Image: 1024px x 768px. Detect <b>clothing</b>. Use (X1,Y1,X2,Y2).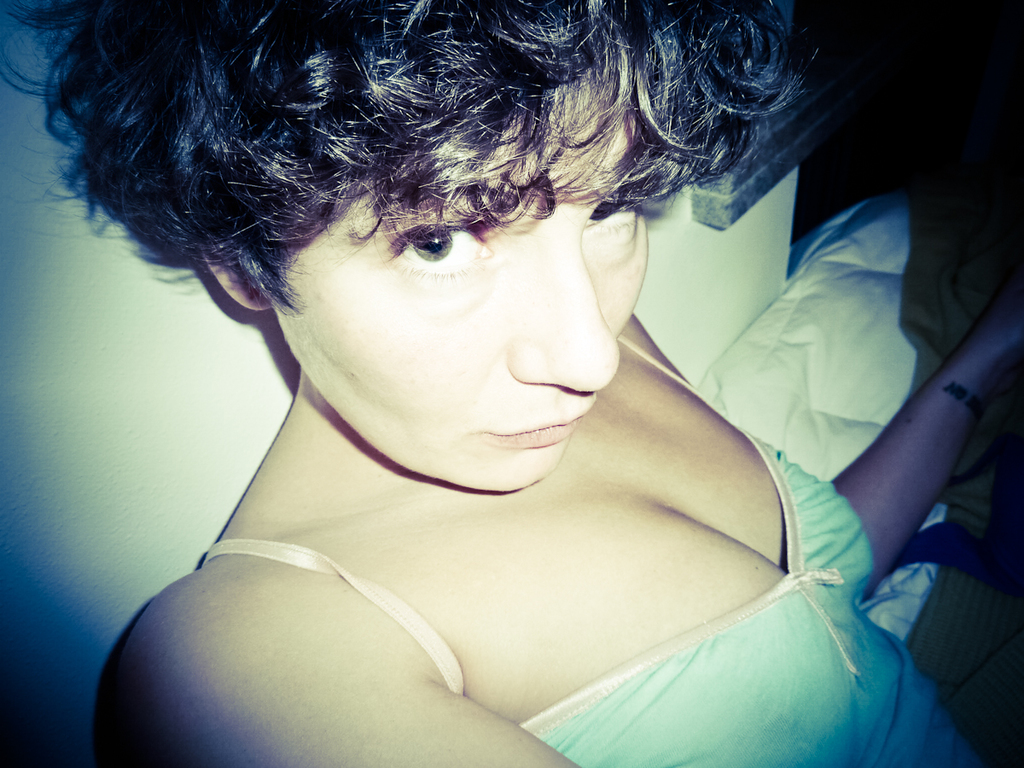
(168,412,891,742).
